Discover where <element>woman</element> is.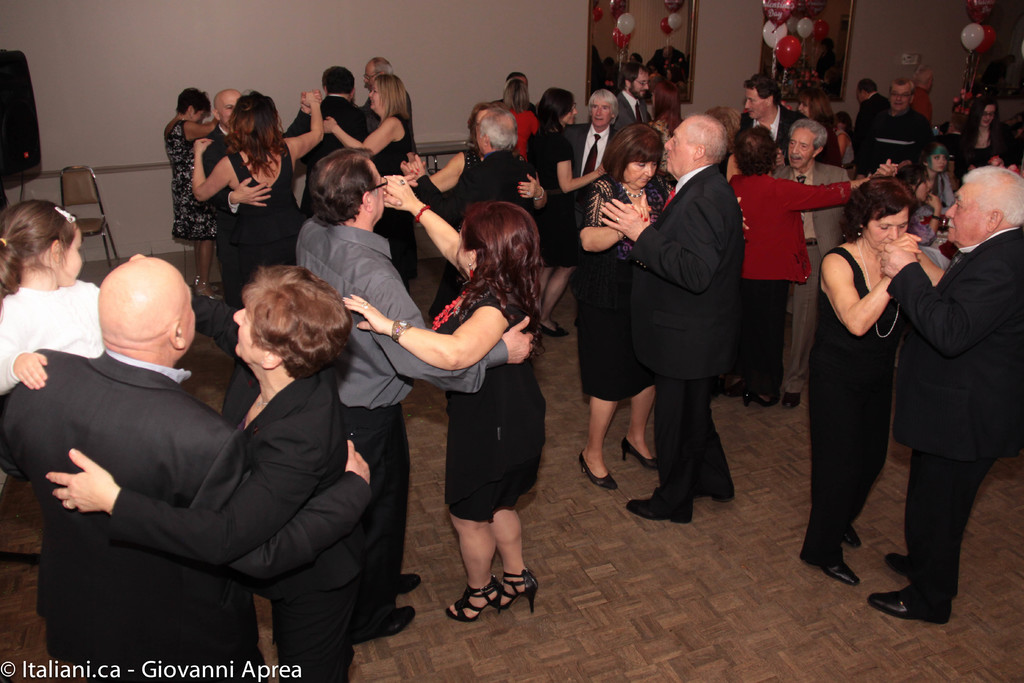
Discovered at [897, 167, 941, 247].
